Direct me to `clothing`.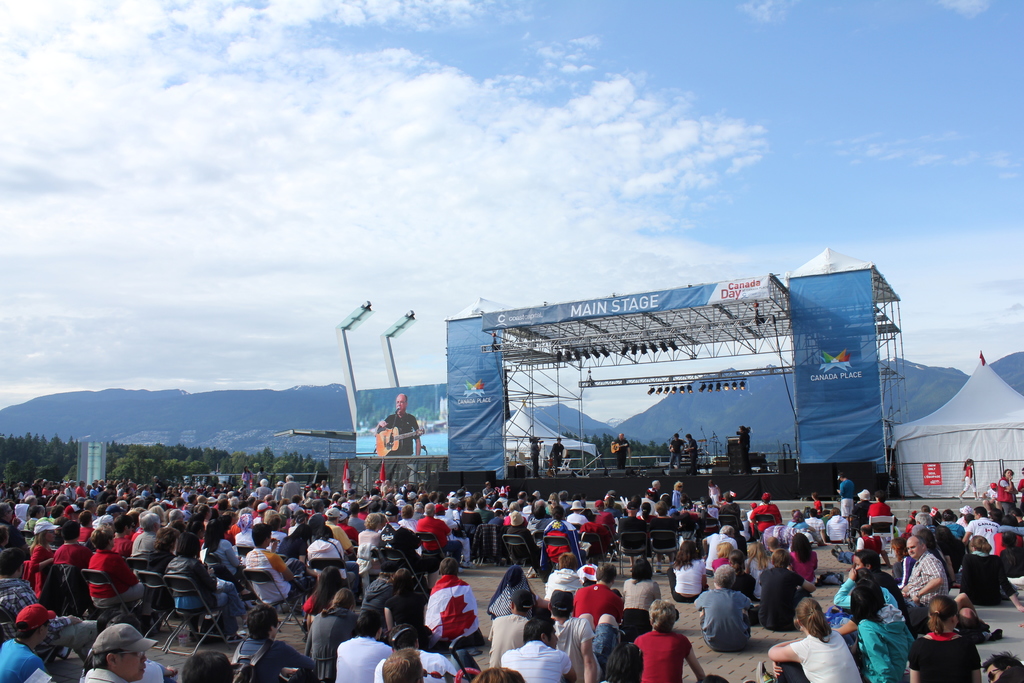
Direction: (x1=869, y1=502, x2=899, y2=531).
